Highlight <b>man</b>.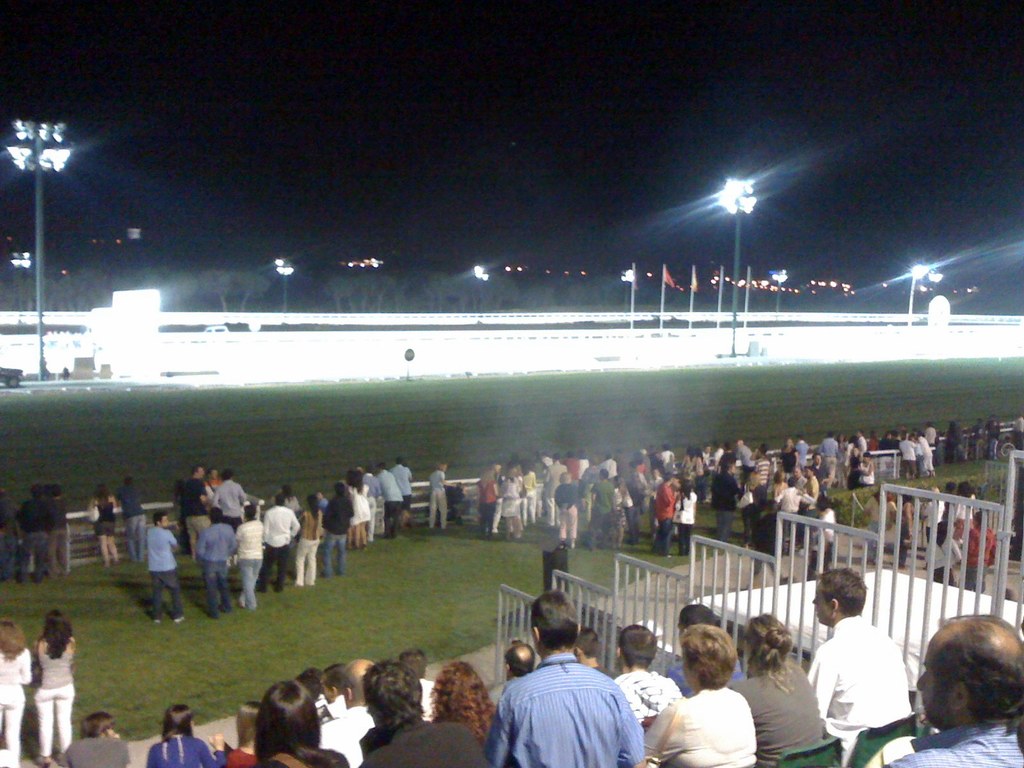
Highlighted region: detection(400, 644, 436, 723).
